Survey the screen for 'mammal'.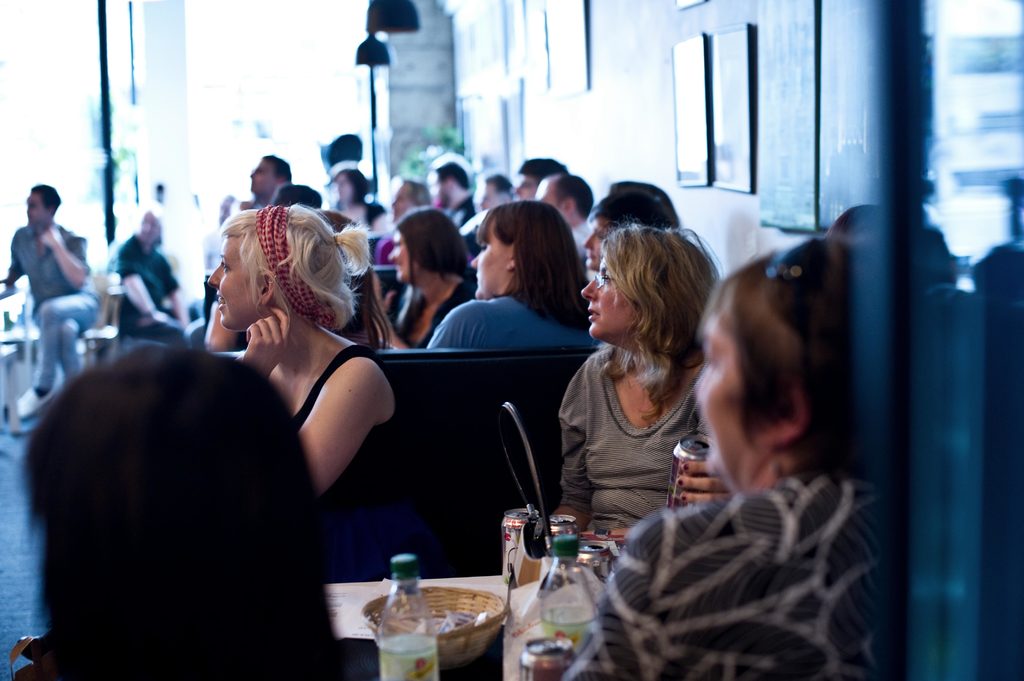
Survey found: pyautogui.locateOnScreen(333, 164, 386, 233).
